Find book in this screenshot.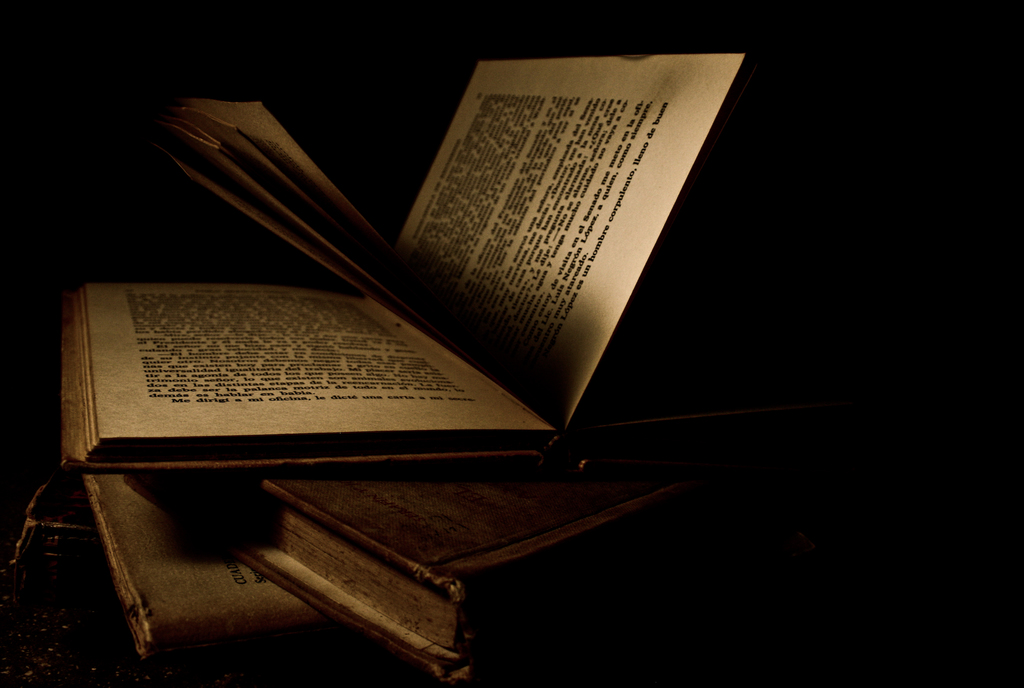
The bounding box for book is x1=119, y1=473, x2=729, y2=687.
